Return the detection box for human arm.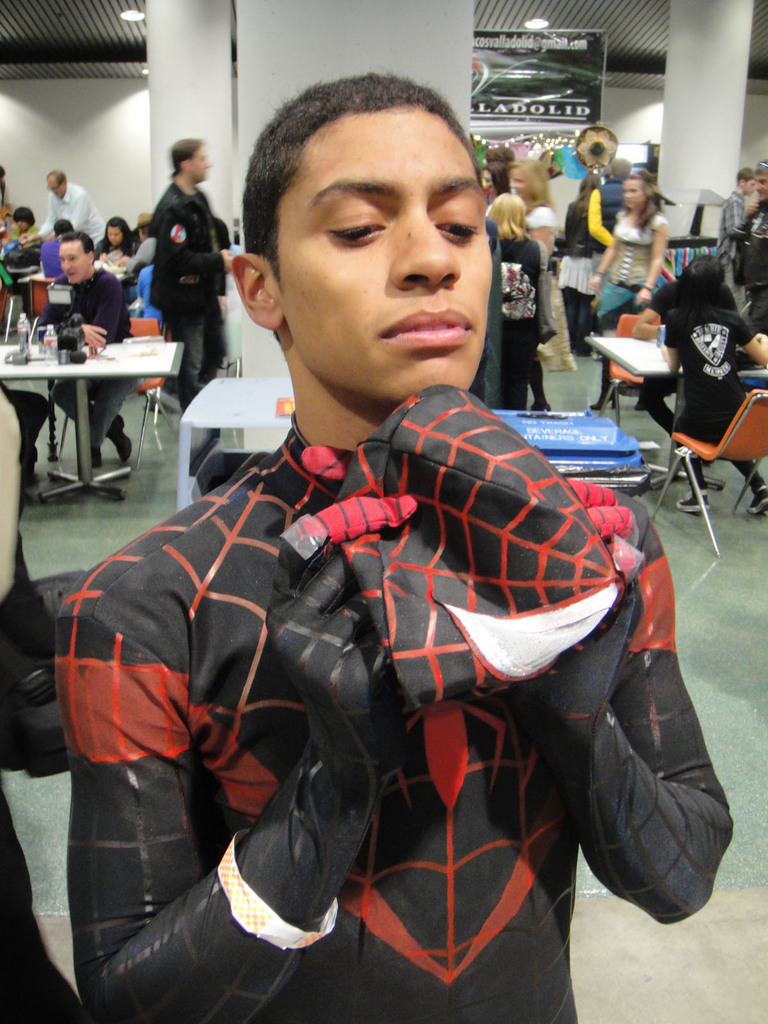
{"x1": 528, "y1": 207, "x2": 561, "y2": 243}.
